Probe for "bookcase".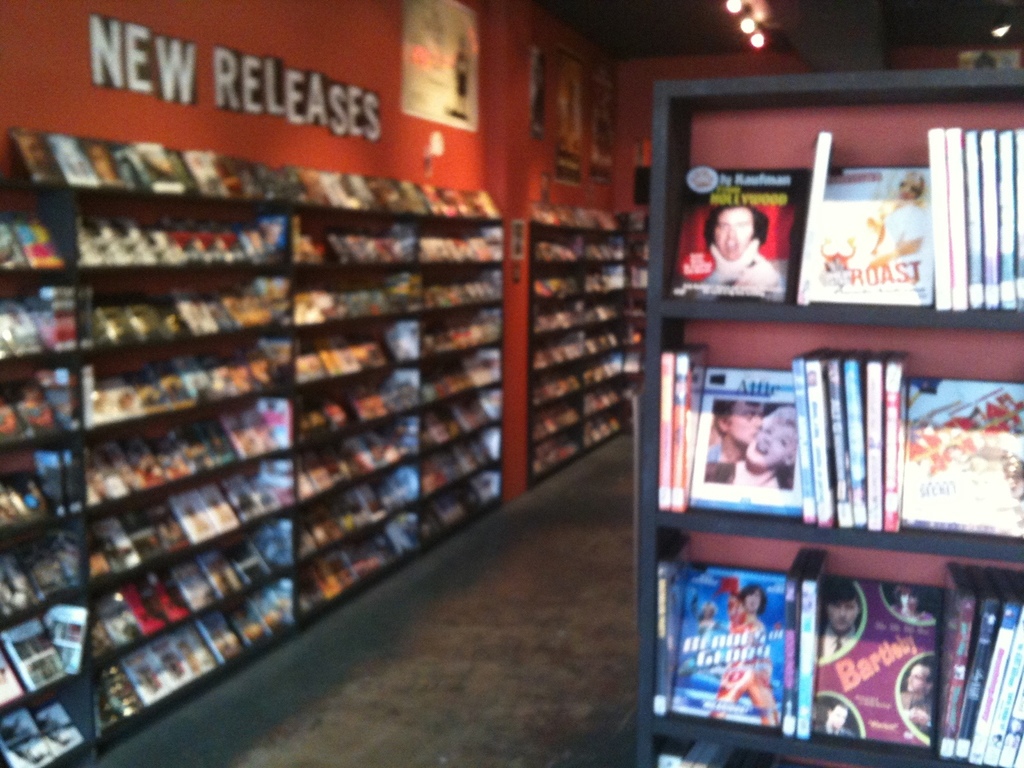
Probe result: [left=531, top=192, right=653, bottom=483].
